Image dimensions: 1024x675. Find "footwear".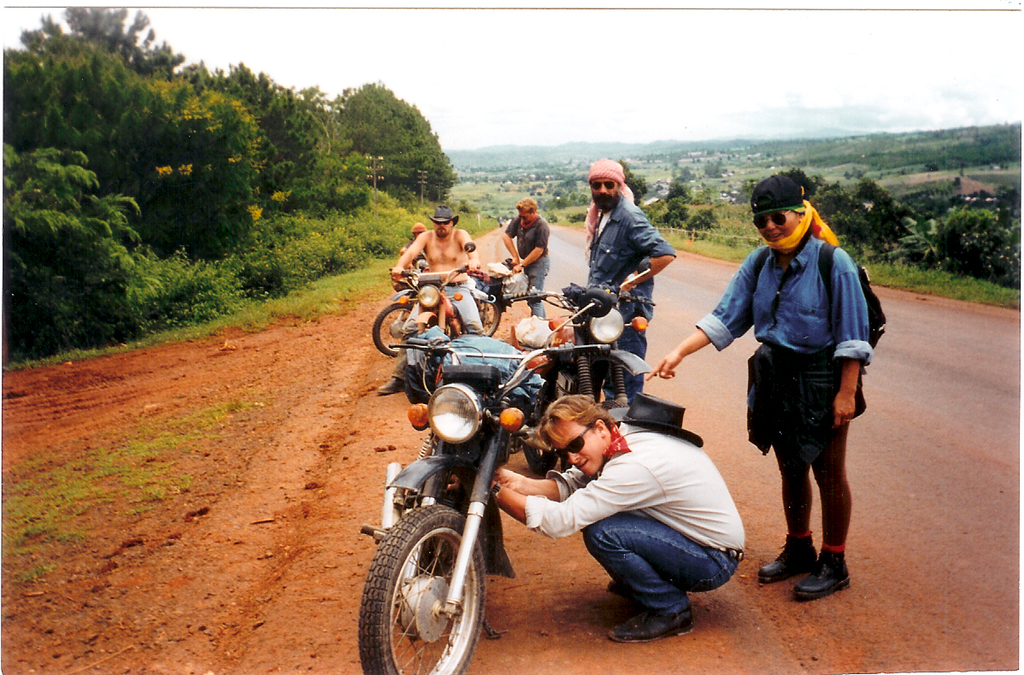
{"left": 770, "top": 519, "right": 857, "bottom": 613}.
